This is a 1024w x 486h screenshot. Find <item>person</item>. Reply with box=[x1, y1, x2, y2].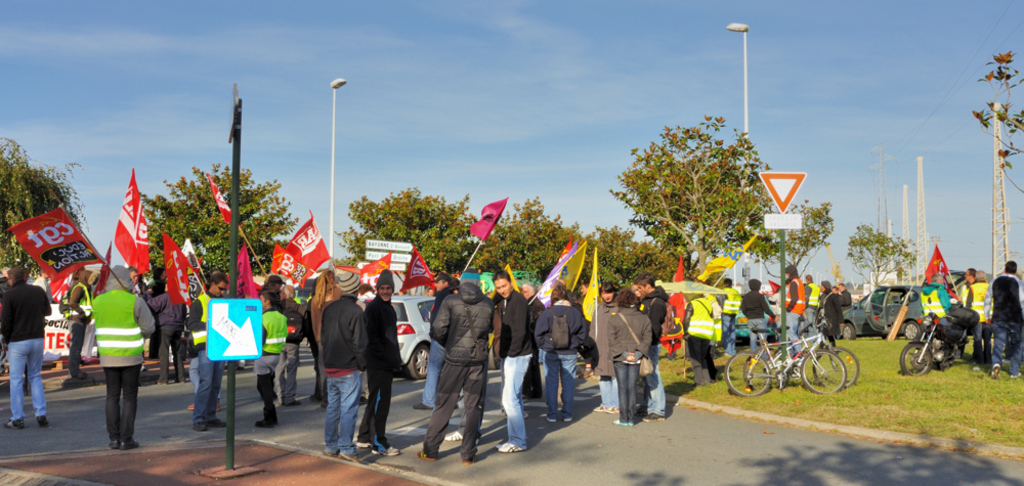
box=[600, 279, 649, 427].
